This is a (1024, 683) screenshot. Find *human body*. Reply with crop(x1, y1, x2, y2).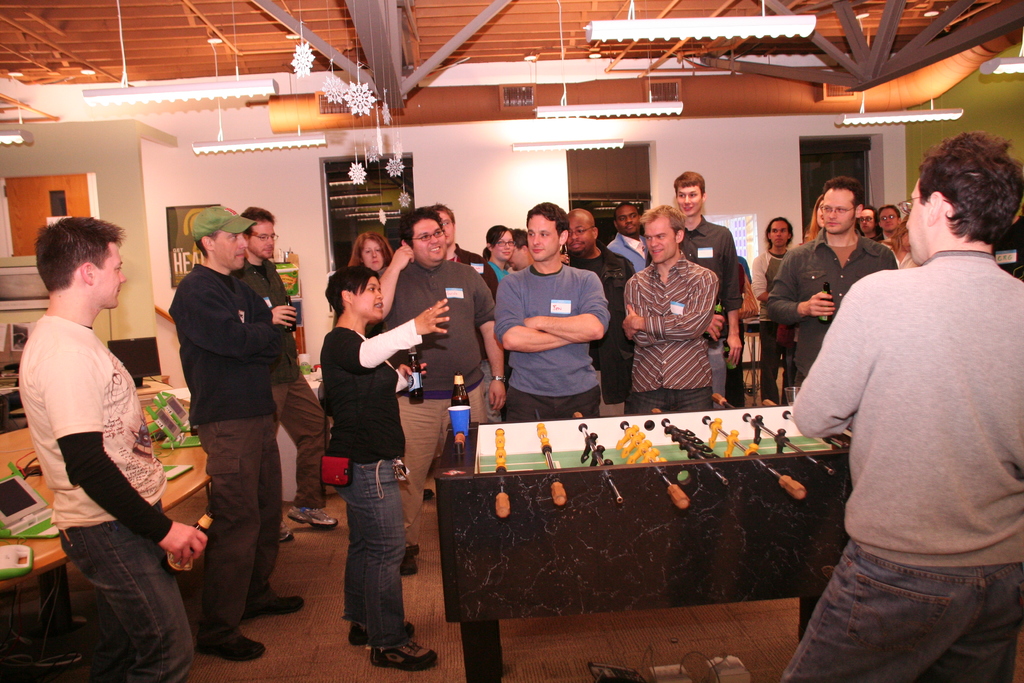
crop(619, 201, 723, 418).
